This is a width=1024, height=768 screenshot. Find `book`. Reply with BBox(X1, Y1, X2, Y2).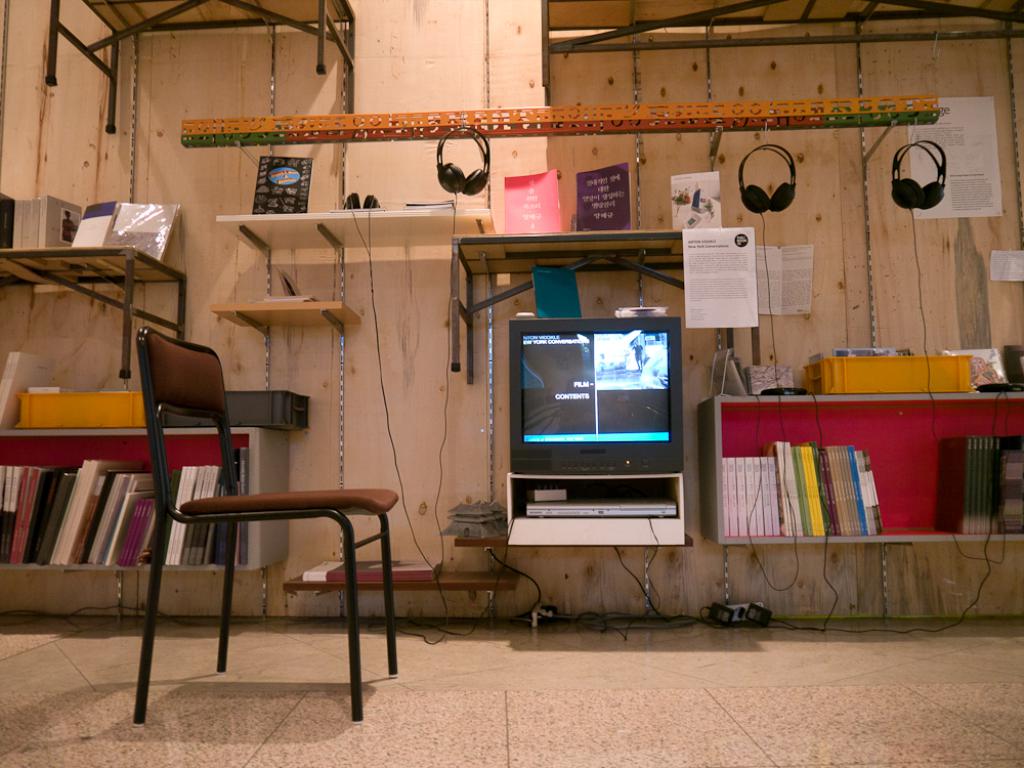
BBox(54, 455, 130, 565).
